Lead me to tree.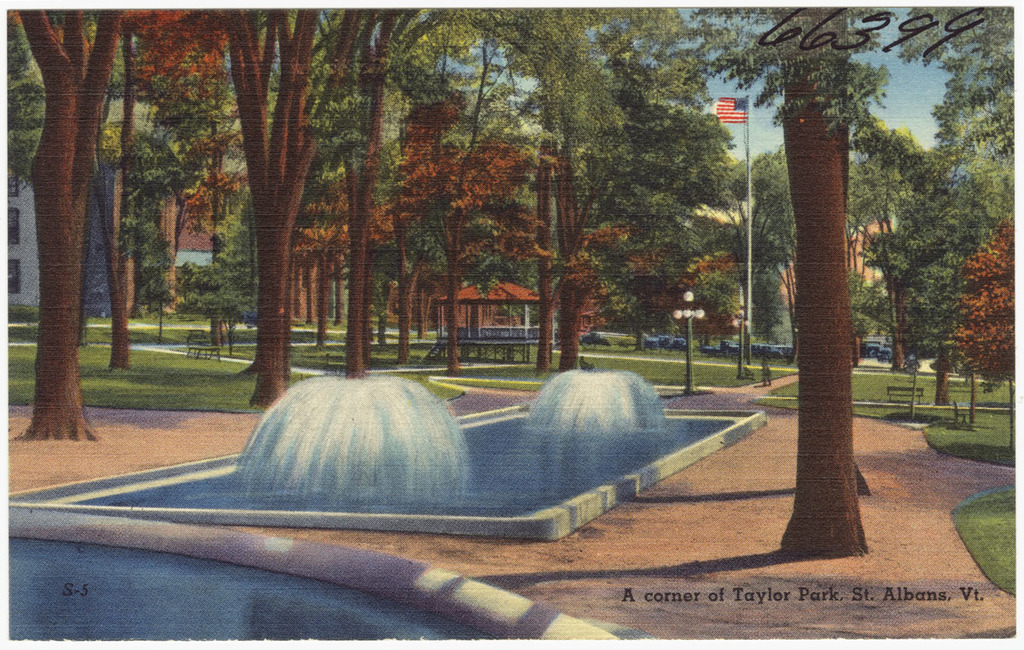
Lead to [left=689, top=261, right=747, bottom=330].
